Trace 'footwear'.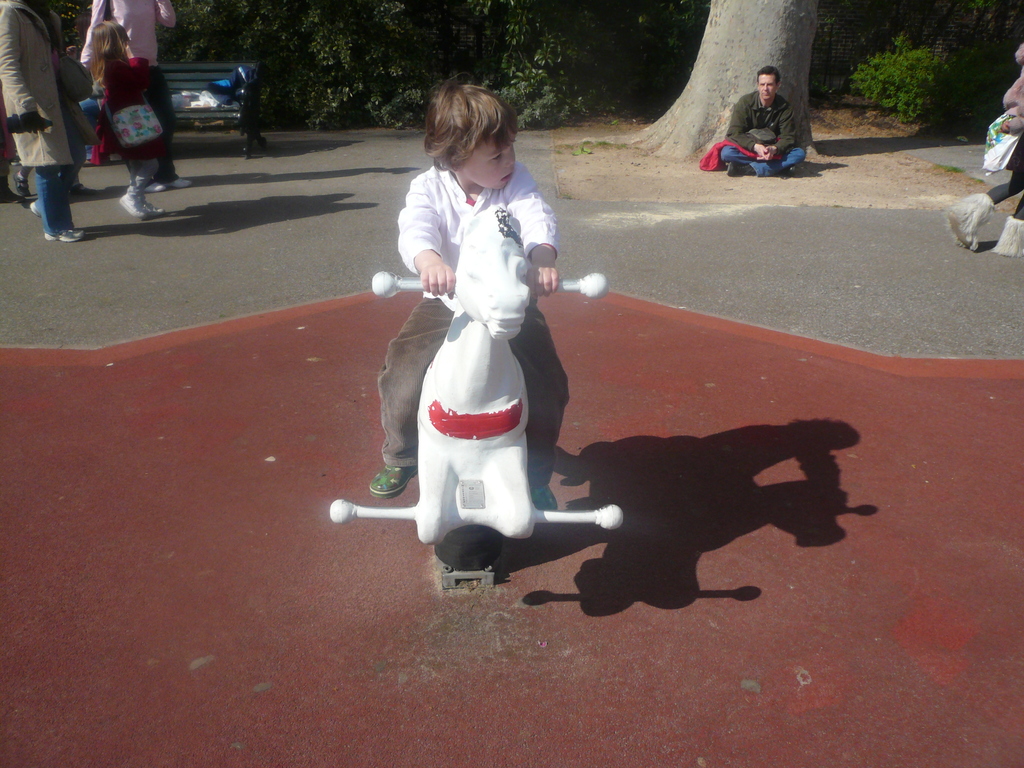
Traced to 44/227/83/239.
